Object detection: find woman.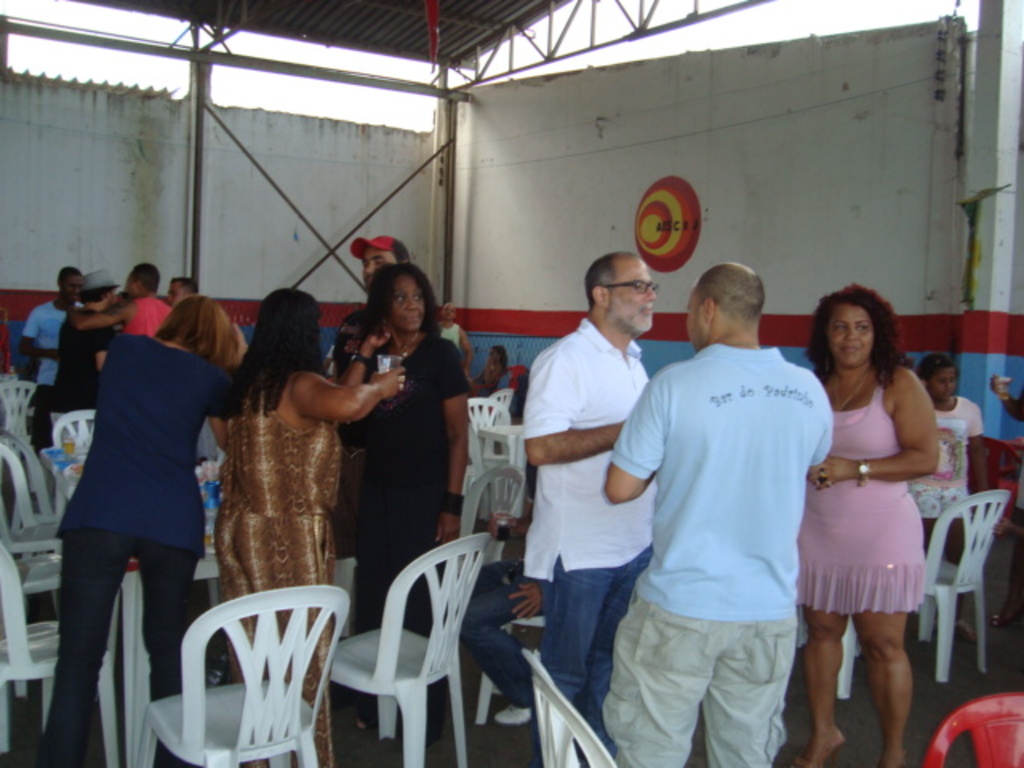
crop(213, 283, 405, 766).
